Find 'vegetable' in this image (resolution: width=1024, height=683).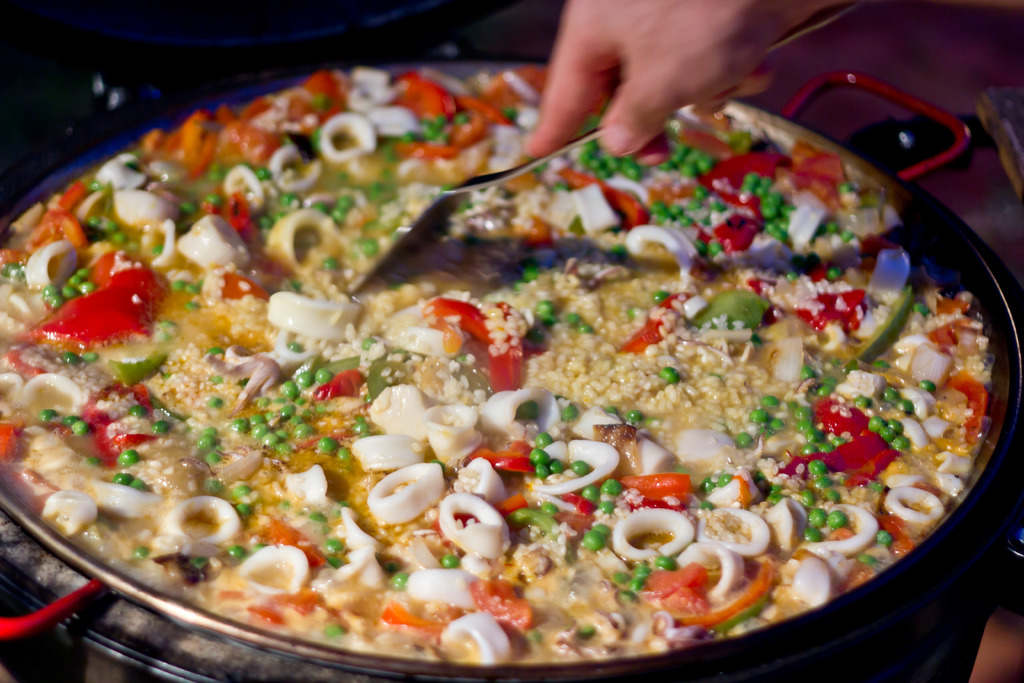
box(694, 288, 768, 330).
